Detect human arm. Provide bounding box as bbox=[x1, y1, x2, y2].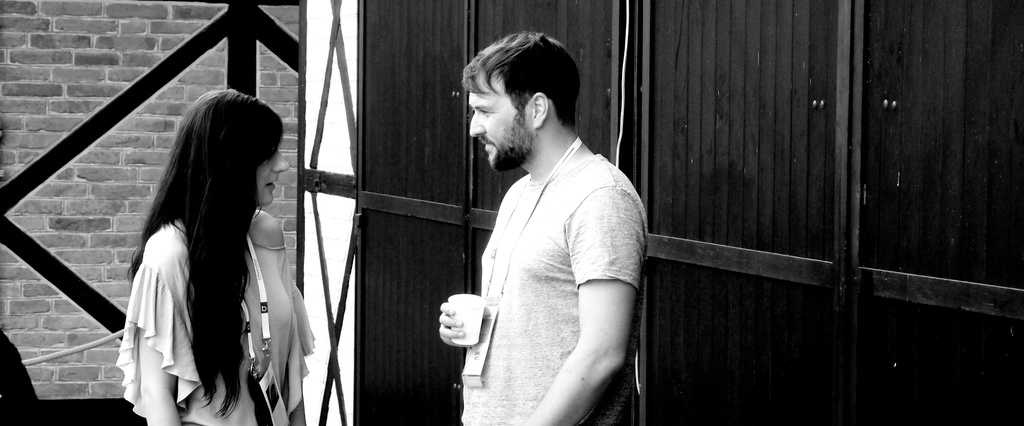
bbox=[426, 289, 493, 350].
